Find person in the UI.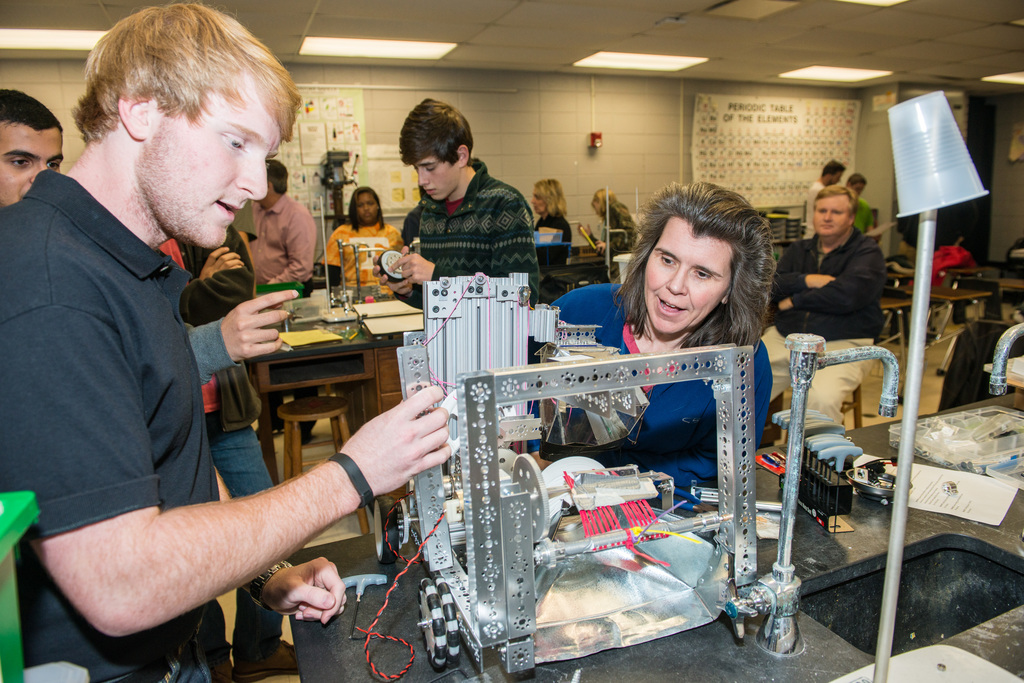
UI element at box(320, 192, 403, 296).
